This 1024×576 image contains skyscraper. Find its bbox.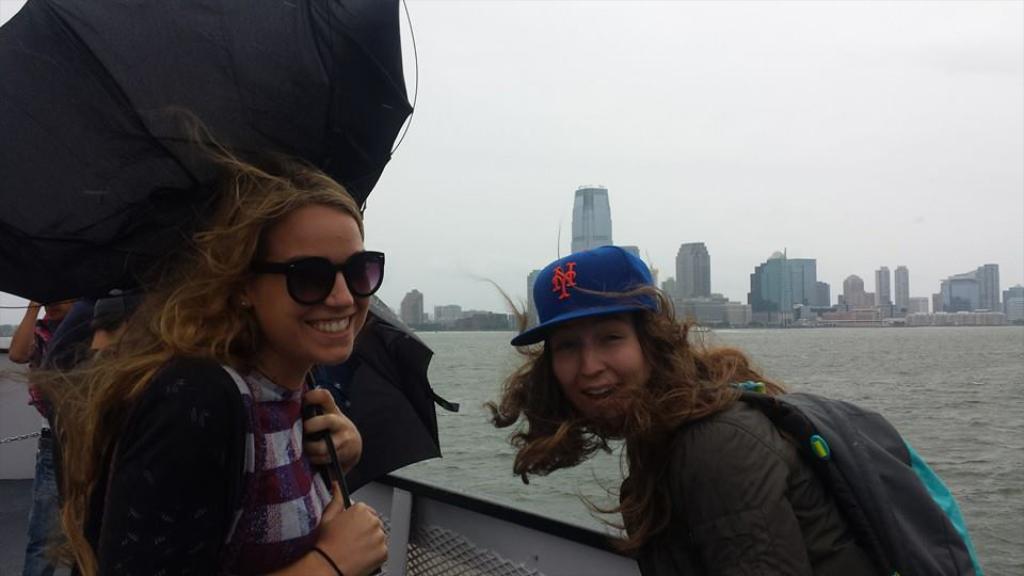
[572, 185, 613, 257].
